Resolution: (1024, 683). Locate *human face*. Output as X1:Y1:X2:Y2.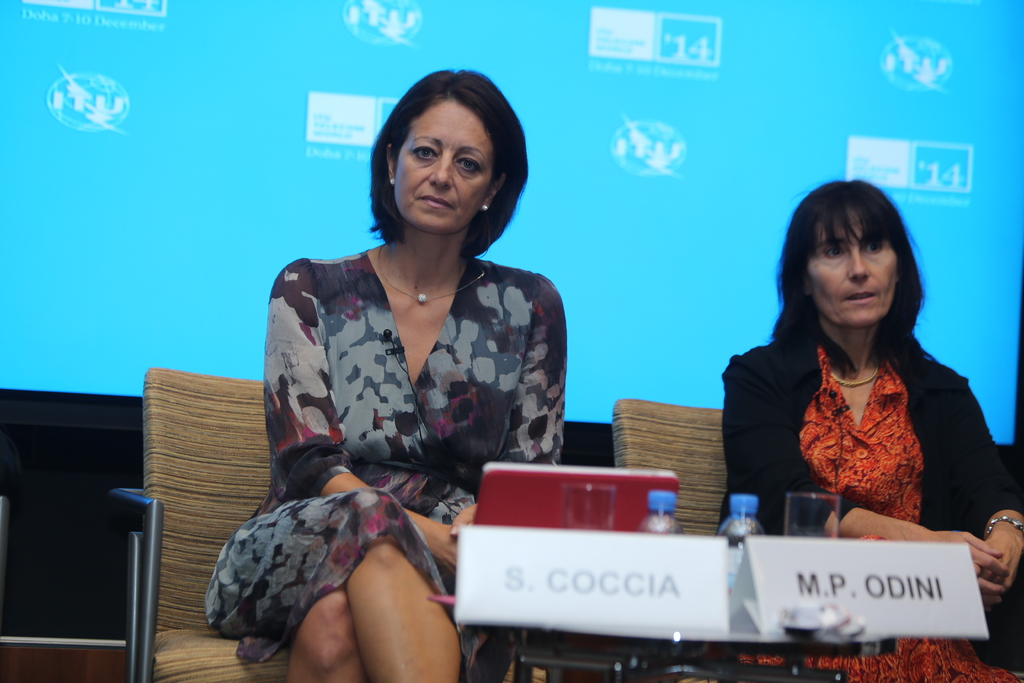
390:94:494:234.
